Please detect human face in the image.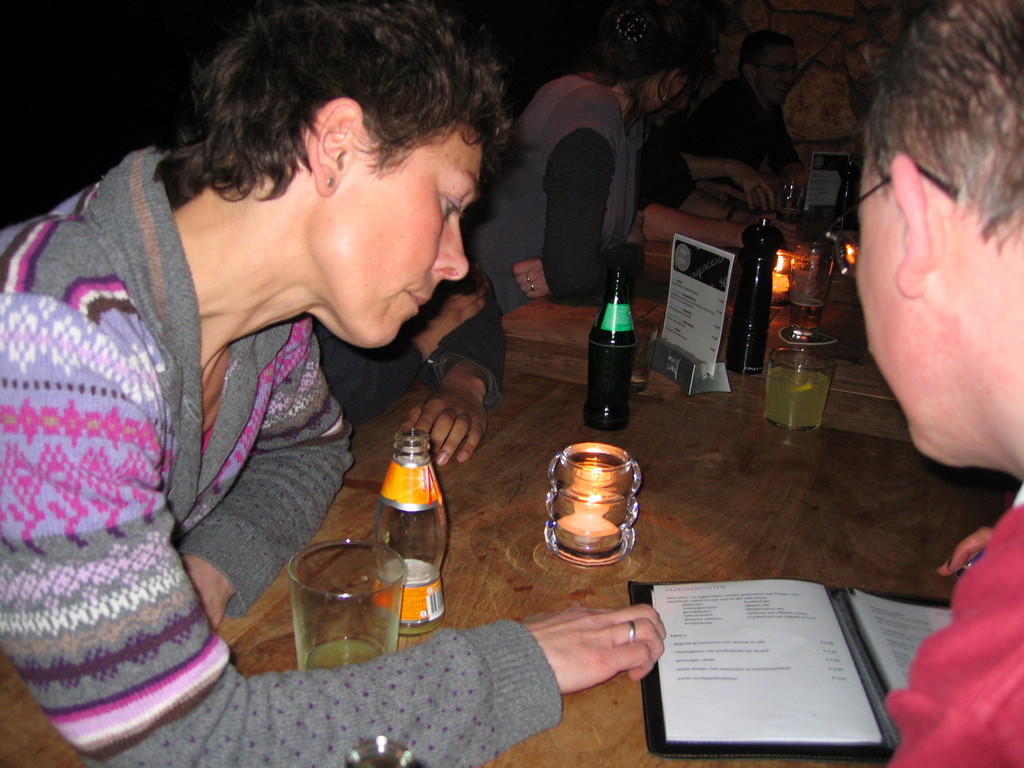
333,131,479,344.
